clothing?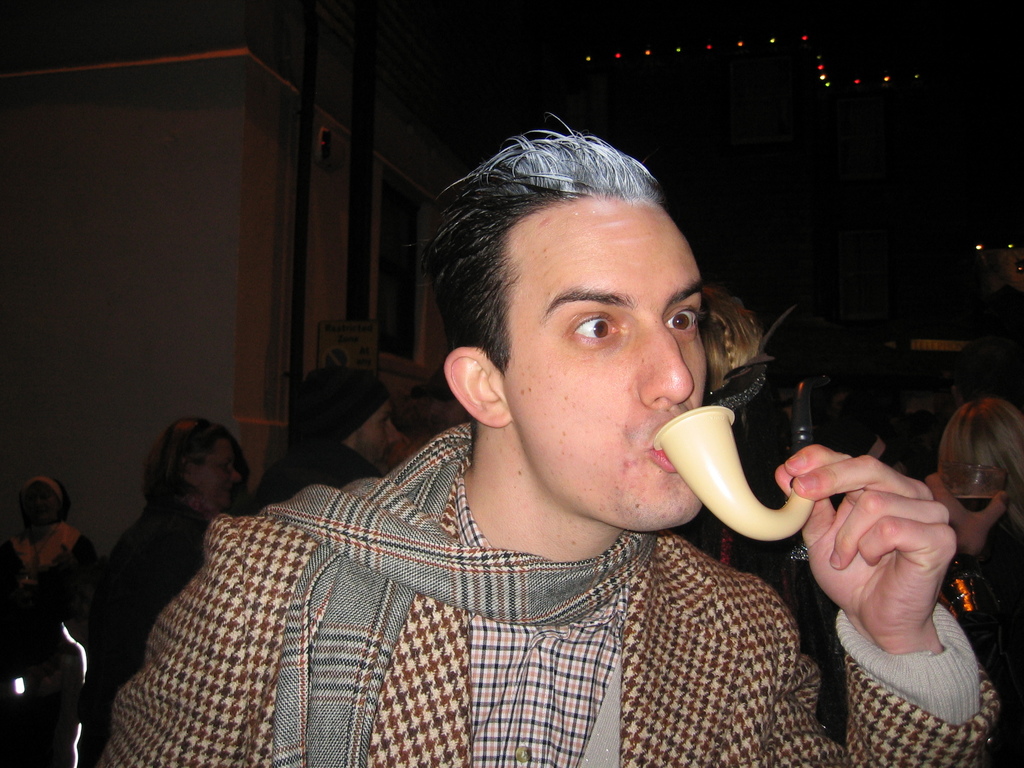
Rect(100, 408, 1006, 767)
